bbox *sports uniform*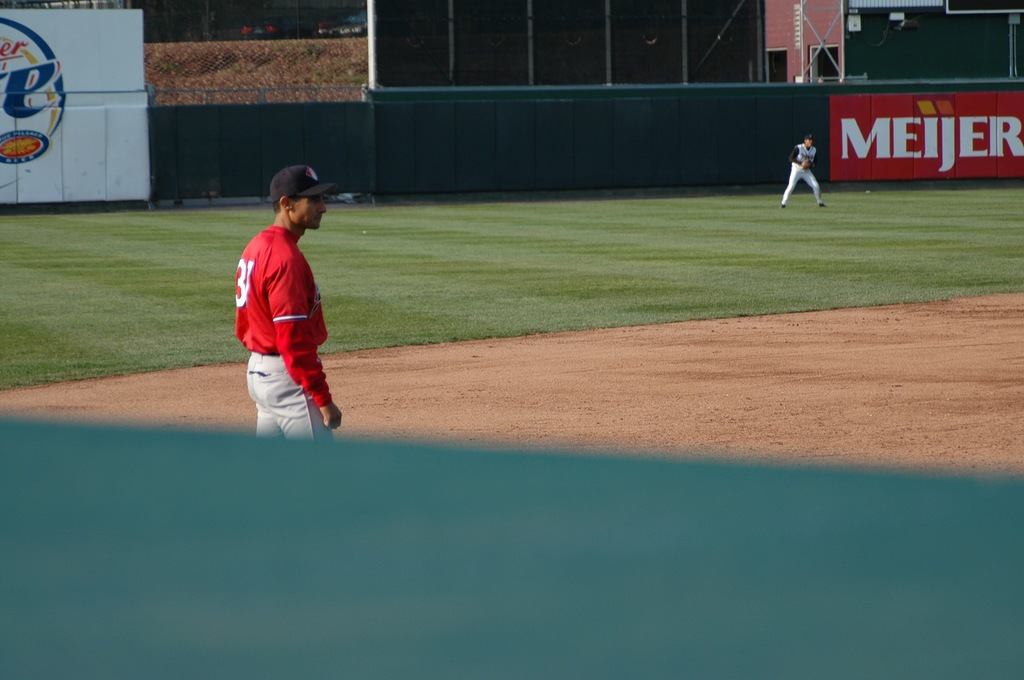
BBox(236, 160, 337, 441)
